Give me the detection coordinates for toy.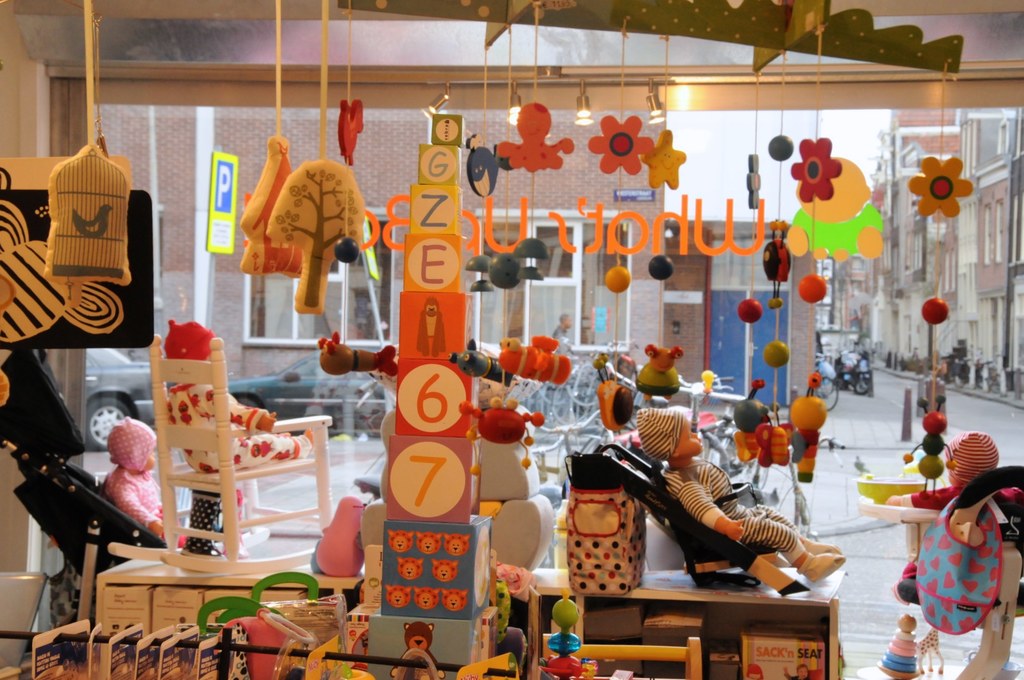
bbox(48, 140, 131, 287).
